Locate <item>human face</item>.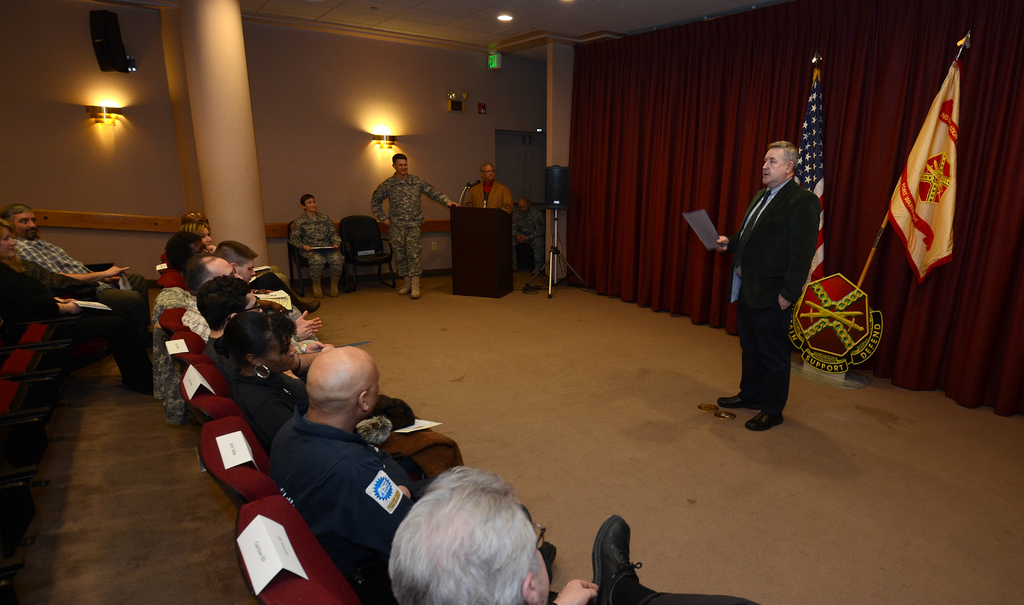
Bounding box: bbox=[306, 193, 319, 218].
